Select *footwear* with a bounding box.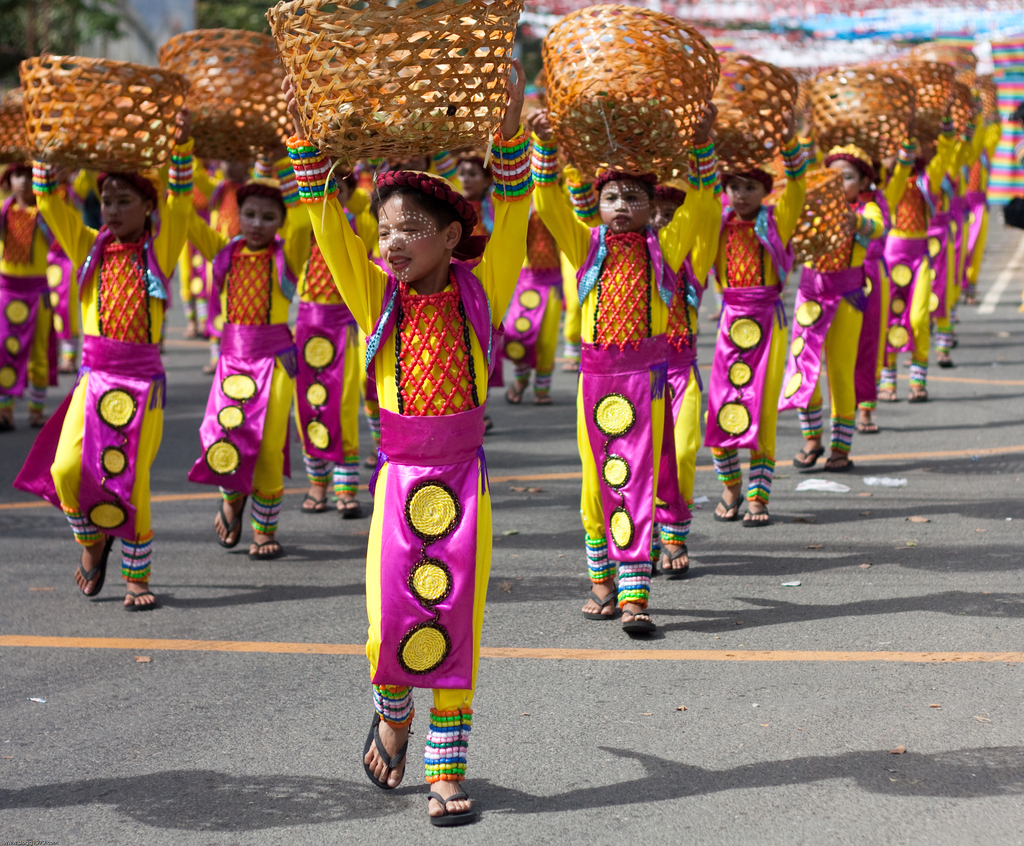
bbox=[908, 381, 924, 401].
